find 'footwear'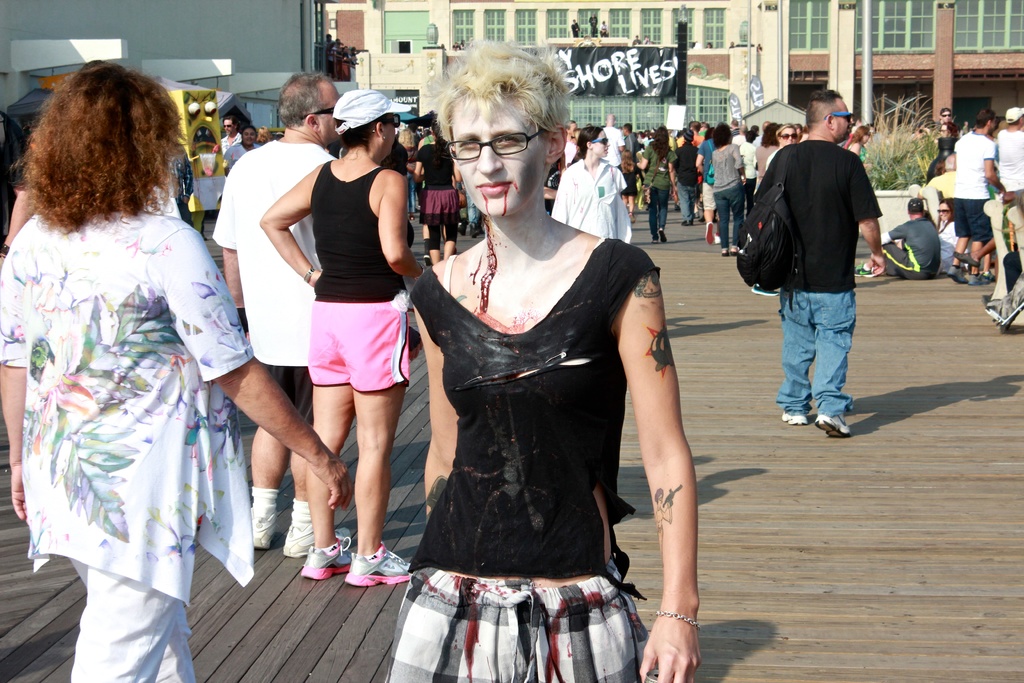
{"left": 817, "top": 413, "right": 853, "bottom": 438}
